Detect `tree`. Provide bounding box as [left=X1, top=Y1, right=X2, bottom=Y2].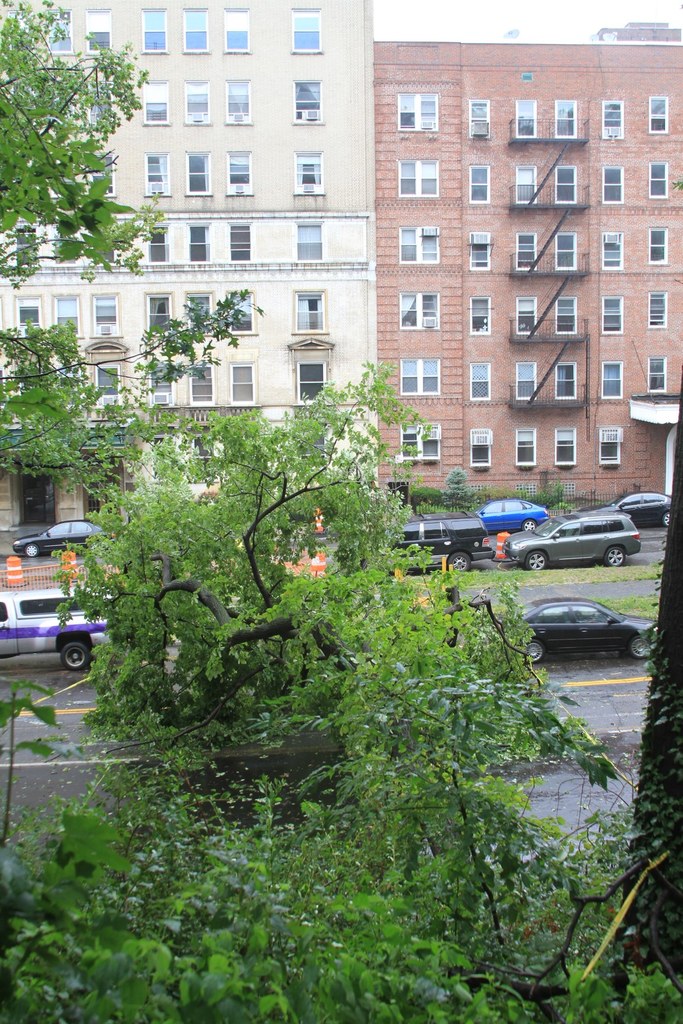
[left=0, top=0, right=262, bottom=478].
